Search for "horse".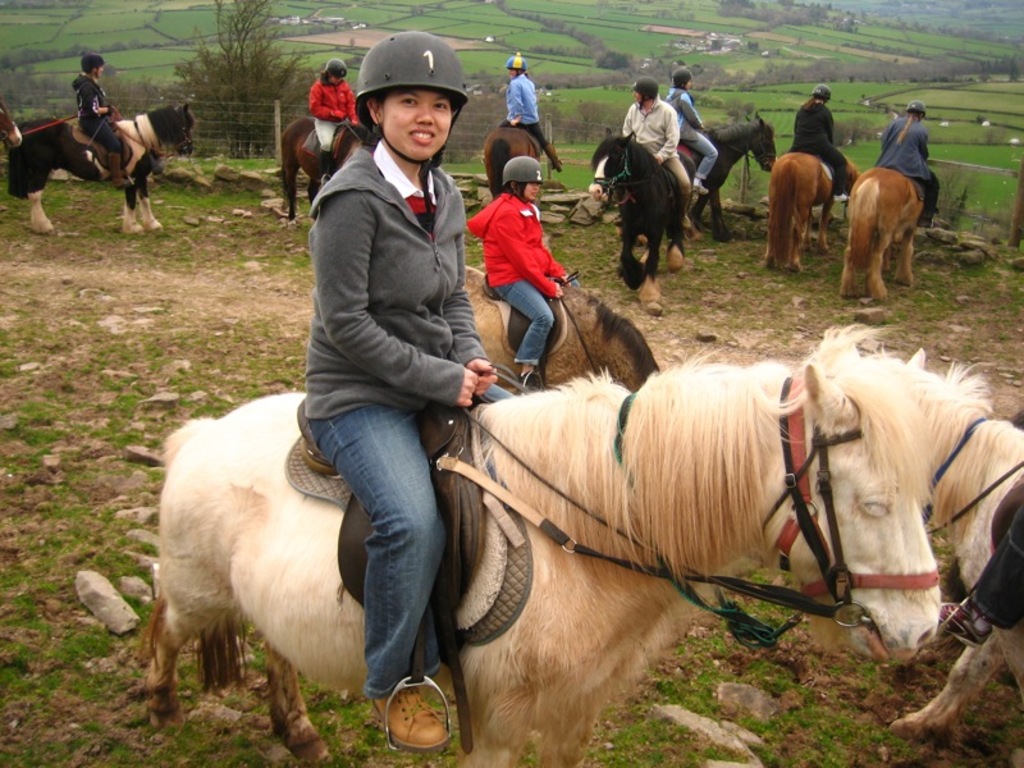
Found at [x1=763, y1=147, x2=864, y2=274].
